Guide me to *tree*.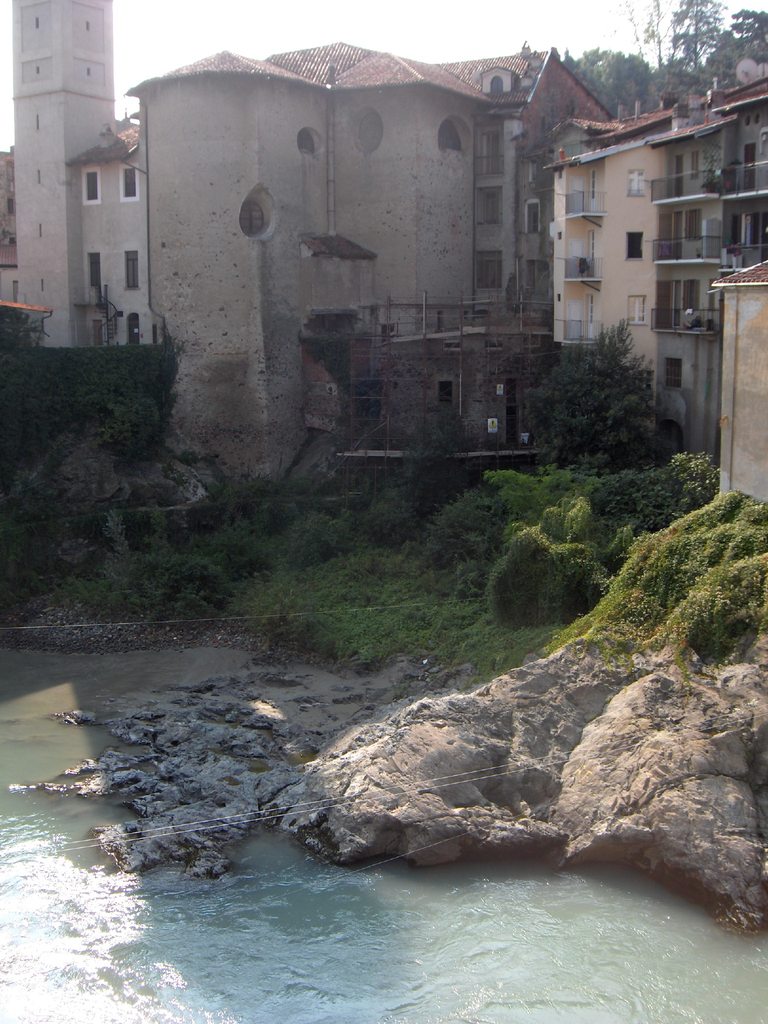
Guidance: select_region(529, 316, 667, 469).
